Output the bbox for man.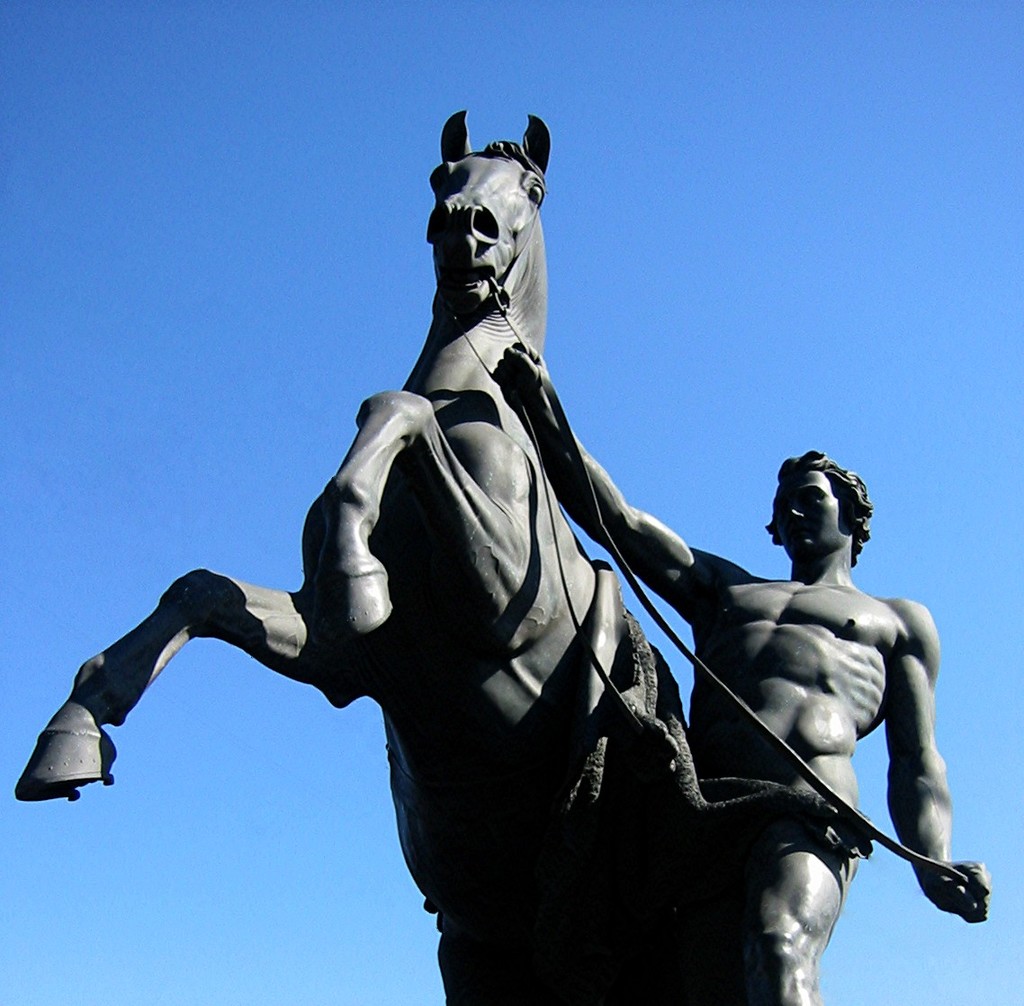
[left=490, top=333, right=987, bottom=1005].
